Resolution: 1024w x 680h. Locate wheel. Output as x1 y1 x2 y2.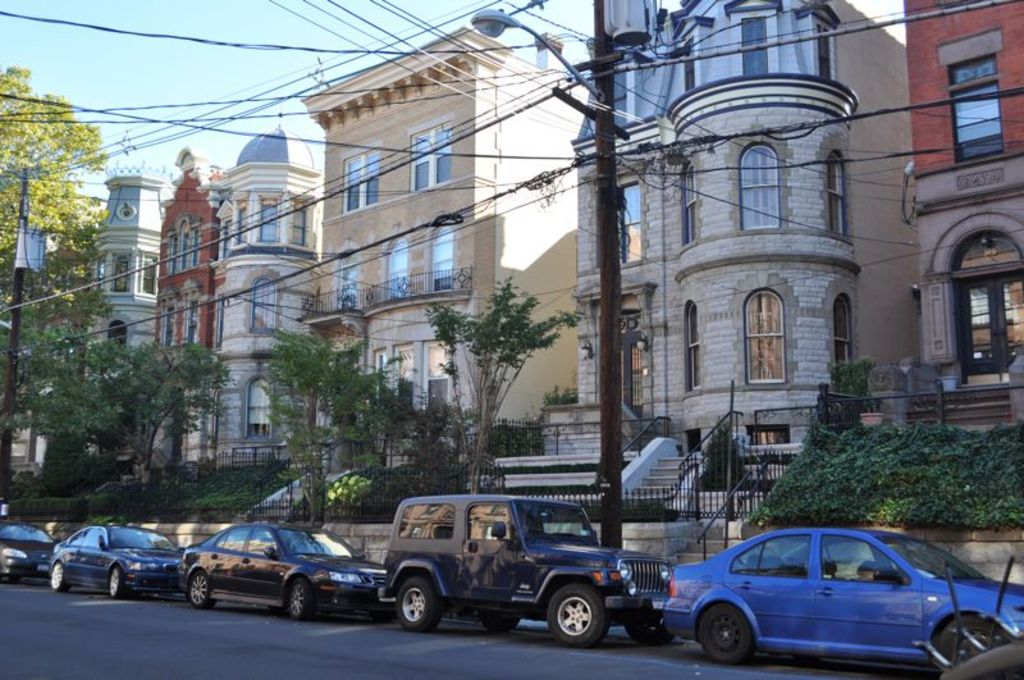
703 602 754 666.
